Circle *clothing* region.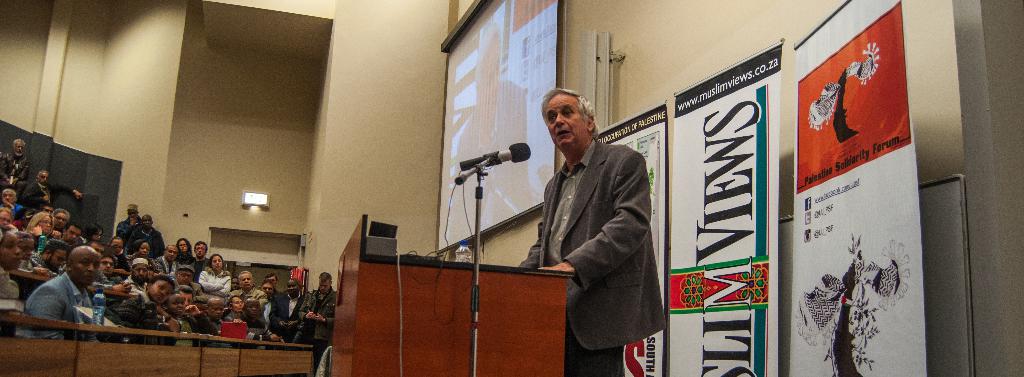
Region: (x1=196, y1=263, x2=234, y2=291).
